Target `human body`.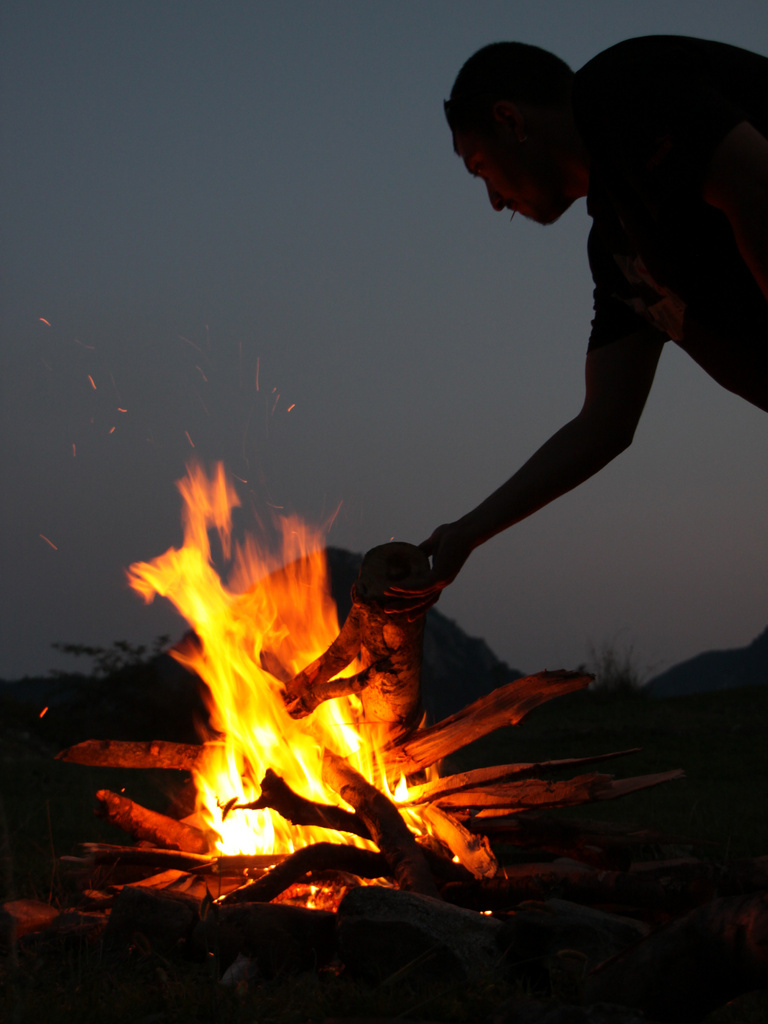
Target region: locate(376, 31, 767, 628).
